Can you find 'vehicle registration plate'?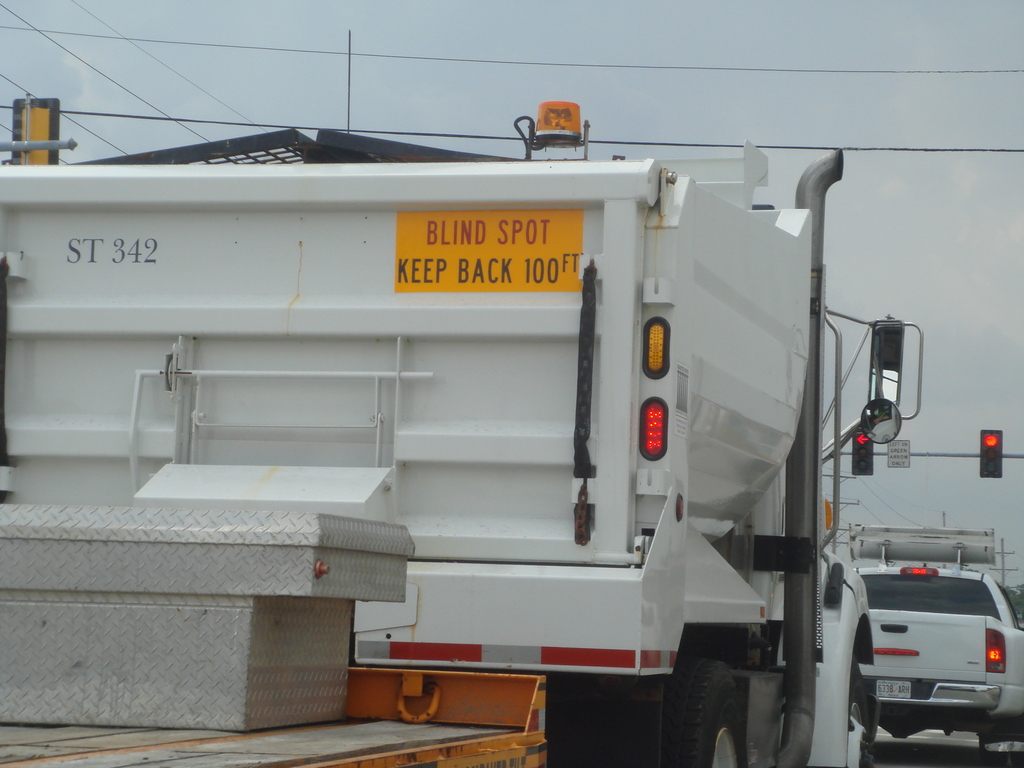
Yes, bounding box: bbox=(383, 189, 600, 303).
